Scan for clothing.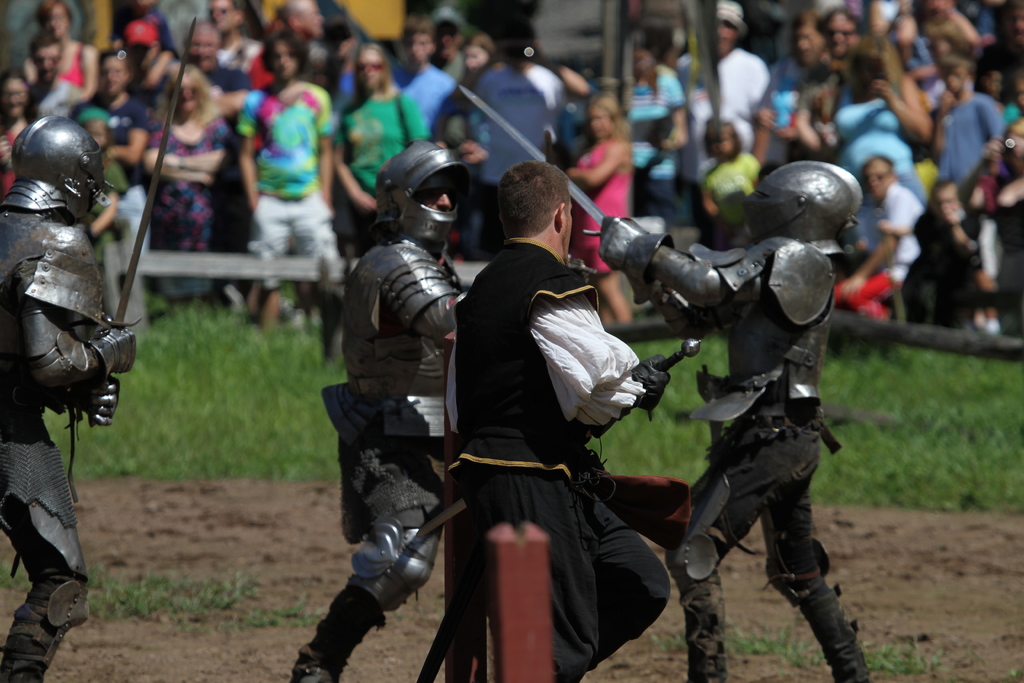
Scan result: locate(563, 126, 634, 267).
